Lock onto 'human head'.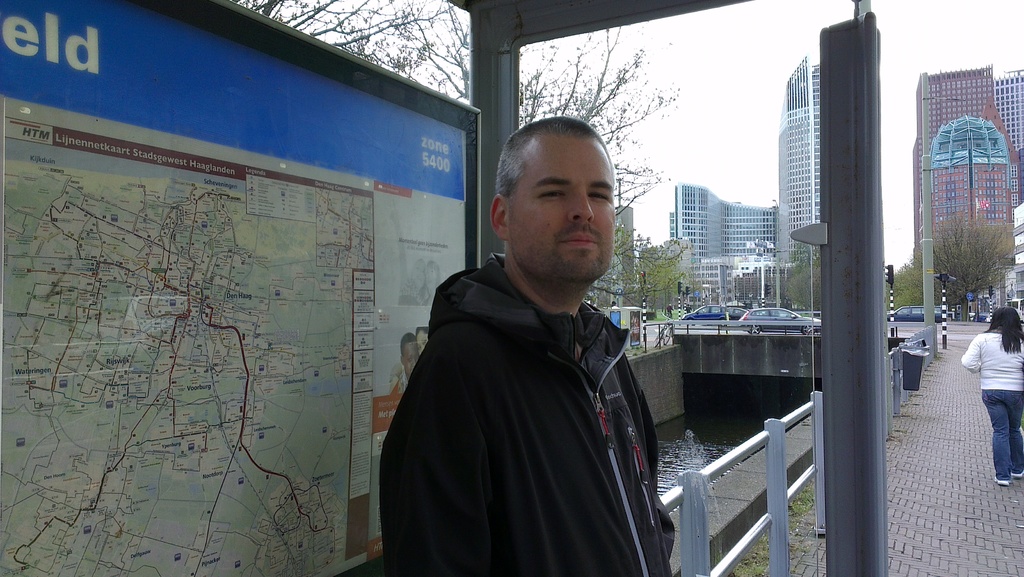
Locked: box=[490, 122, 619, 287].
